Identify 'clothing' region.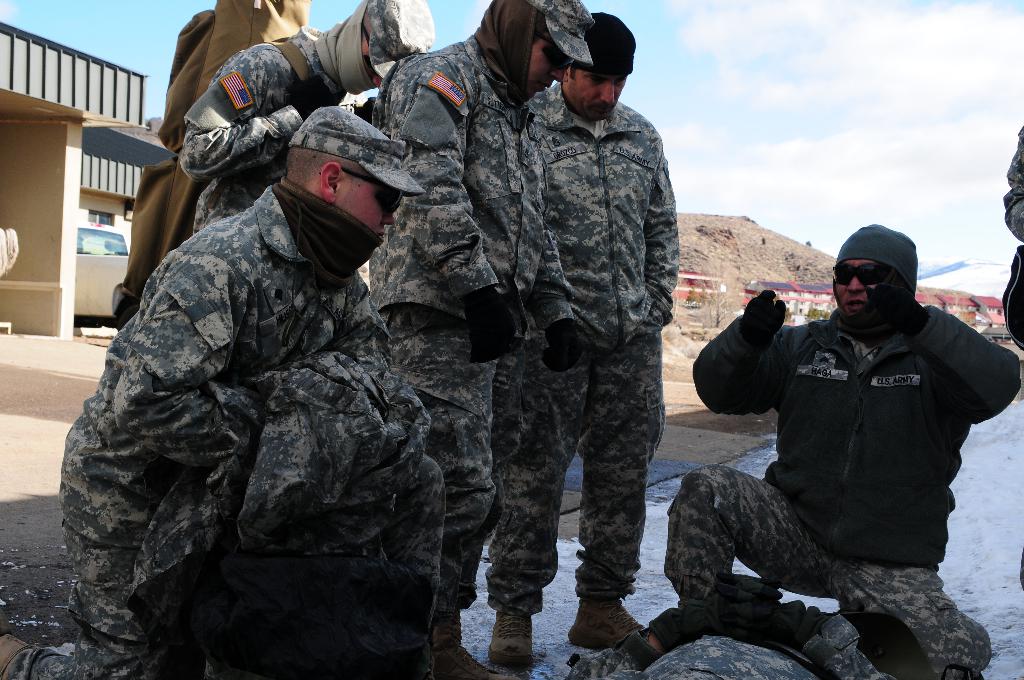
Region: (left=666, top=309, right=1023, bottom=679).
